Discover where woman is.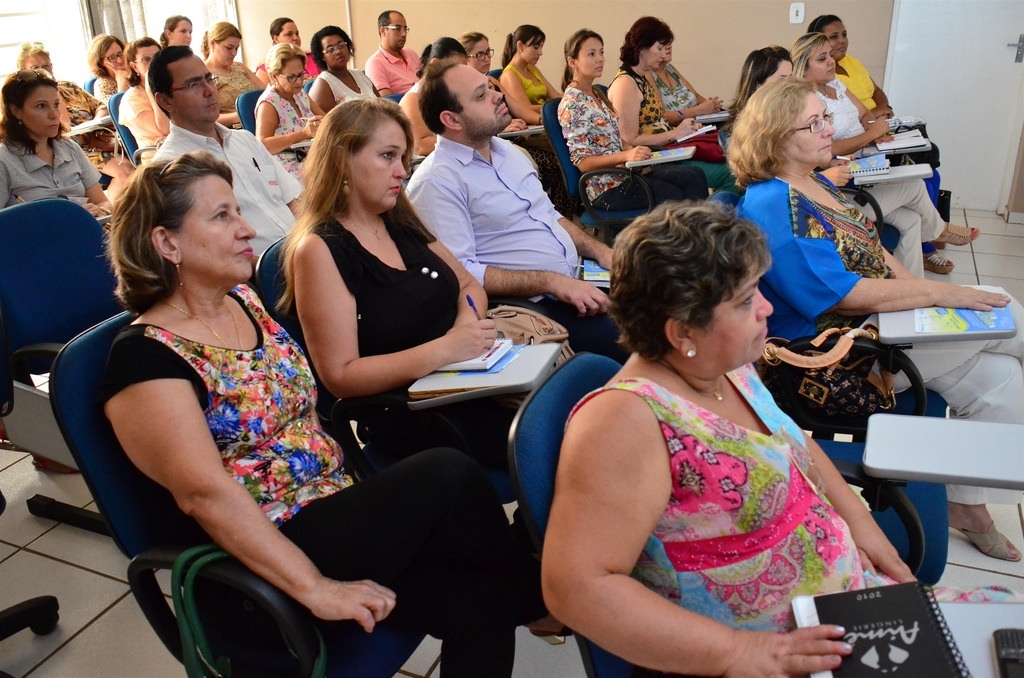
Discovered at BBox(650, 34, 726, 136).
